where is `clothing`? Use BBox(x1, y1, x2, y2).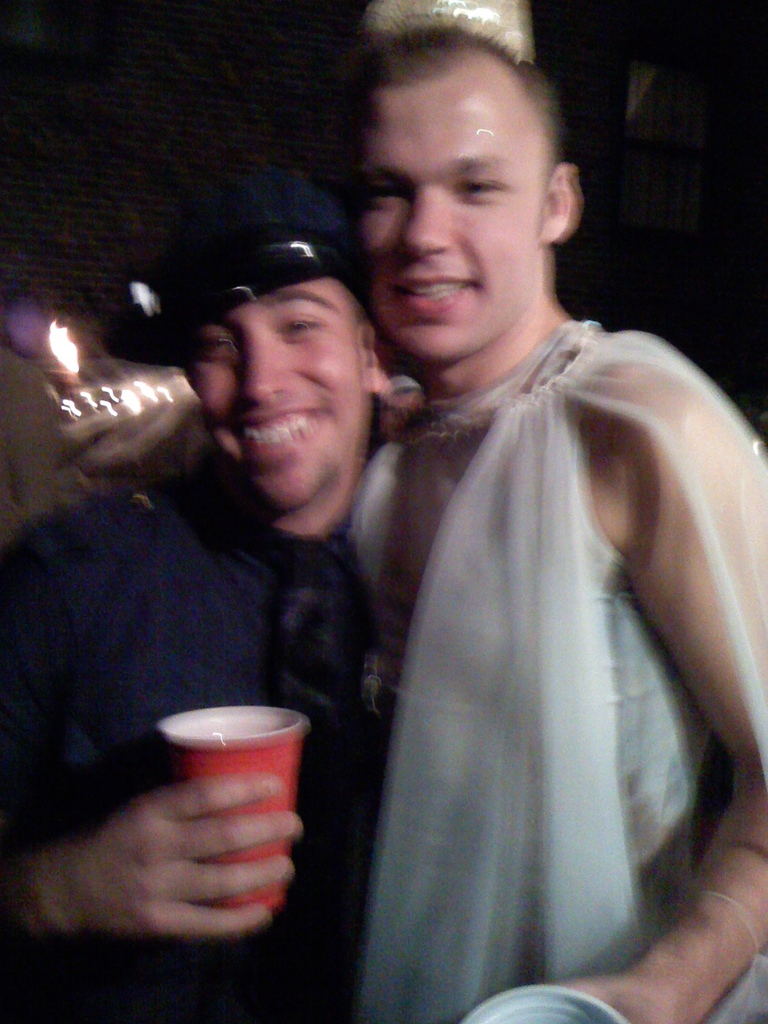
BBox(337, 252, 733, 1014).
